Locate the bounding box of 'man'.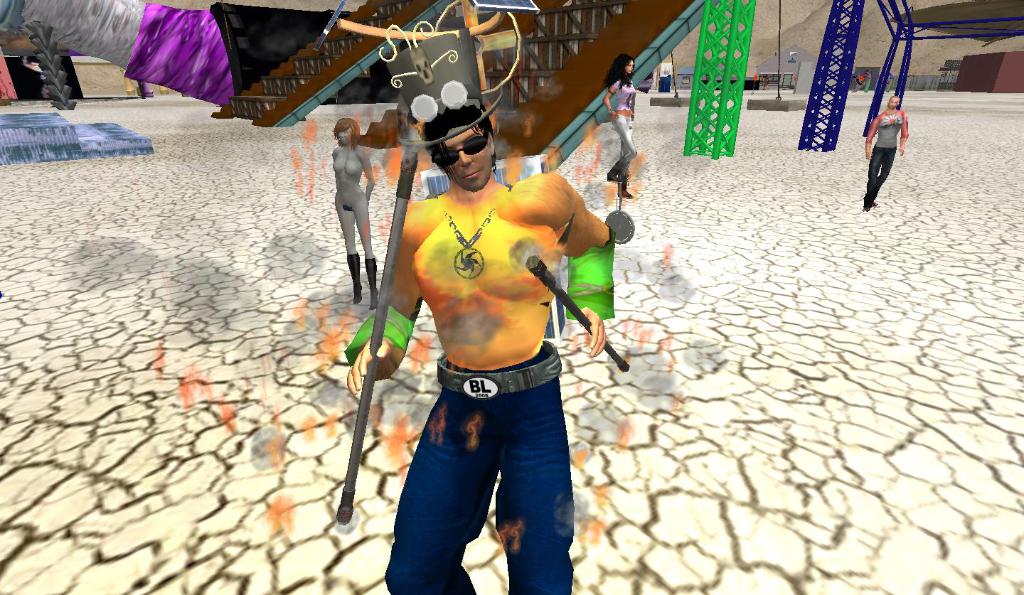
Bounding box: locate(861, 96, 909, 213).
